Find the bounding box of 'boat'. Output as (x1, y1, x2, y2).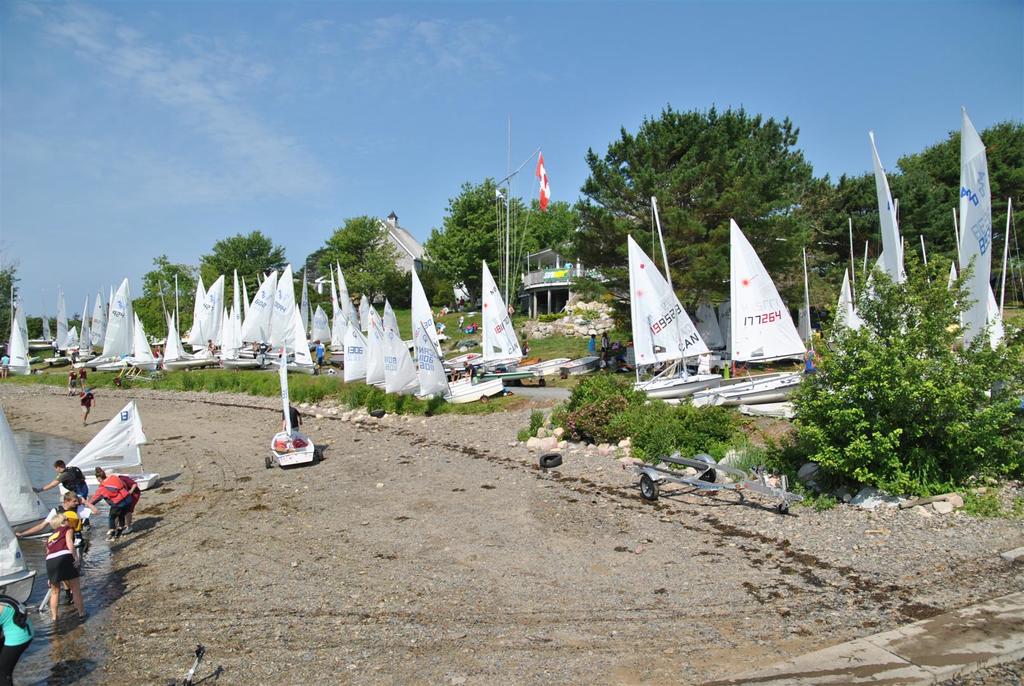
(104, 320, 138, 370).
